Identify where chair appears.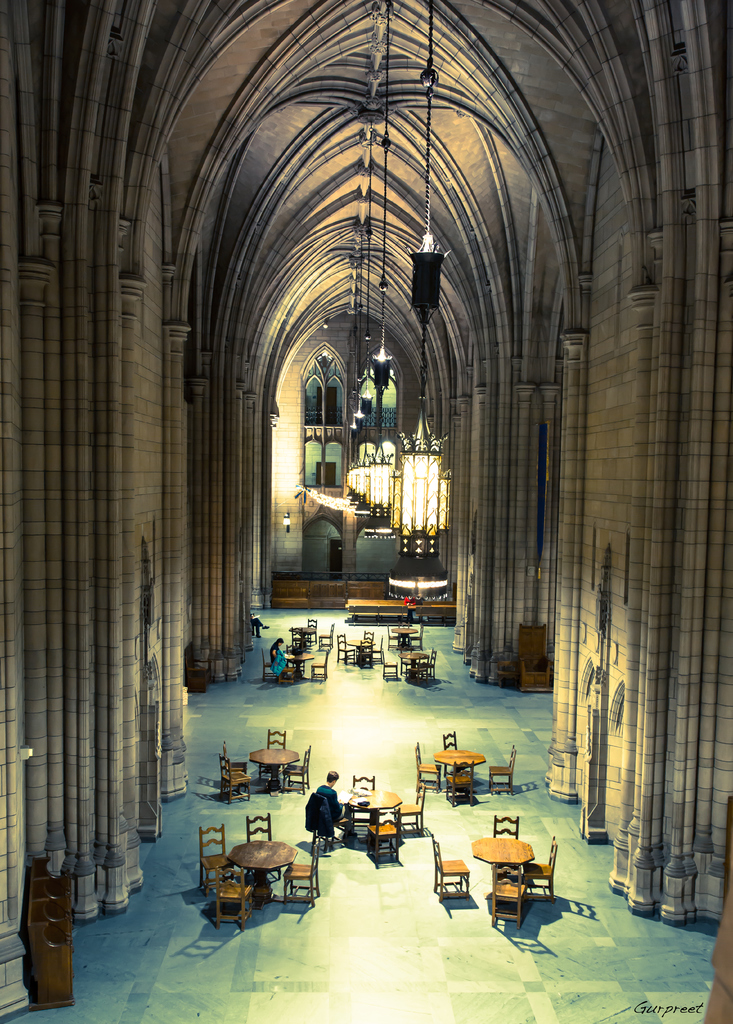
Appears at l=198, t=822, r=231, b=886.
